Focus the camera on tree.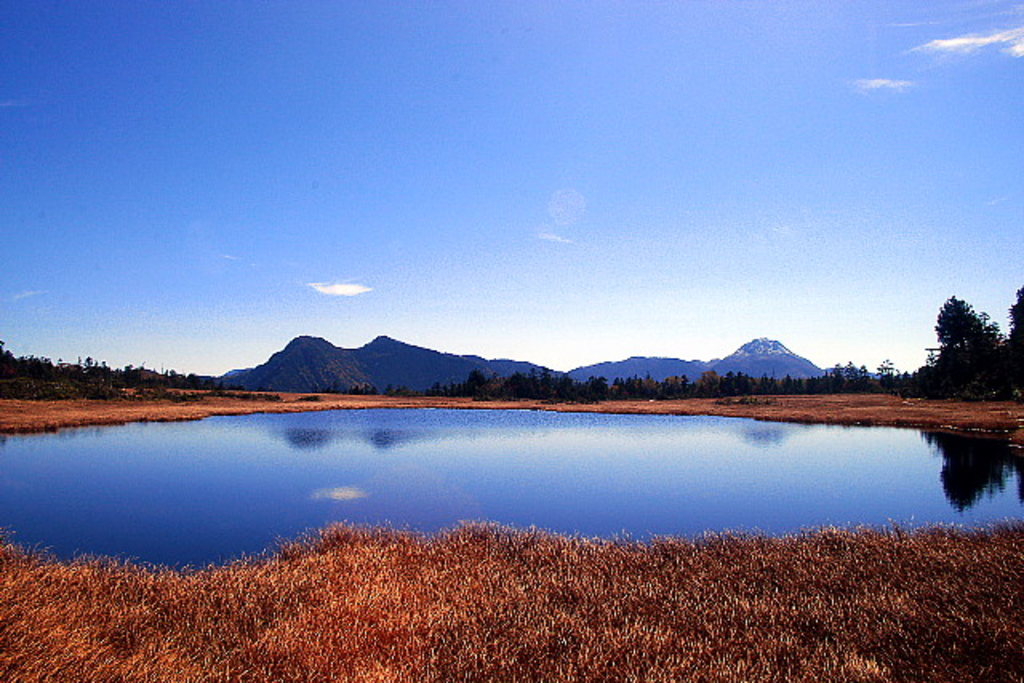
Focus region: BBox(1006, 264, 1022, 403).
